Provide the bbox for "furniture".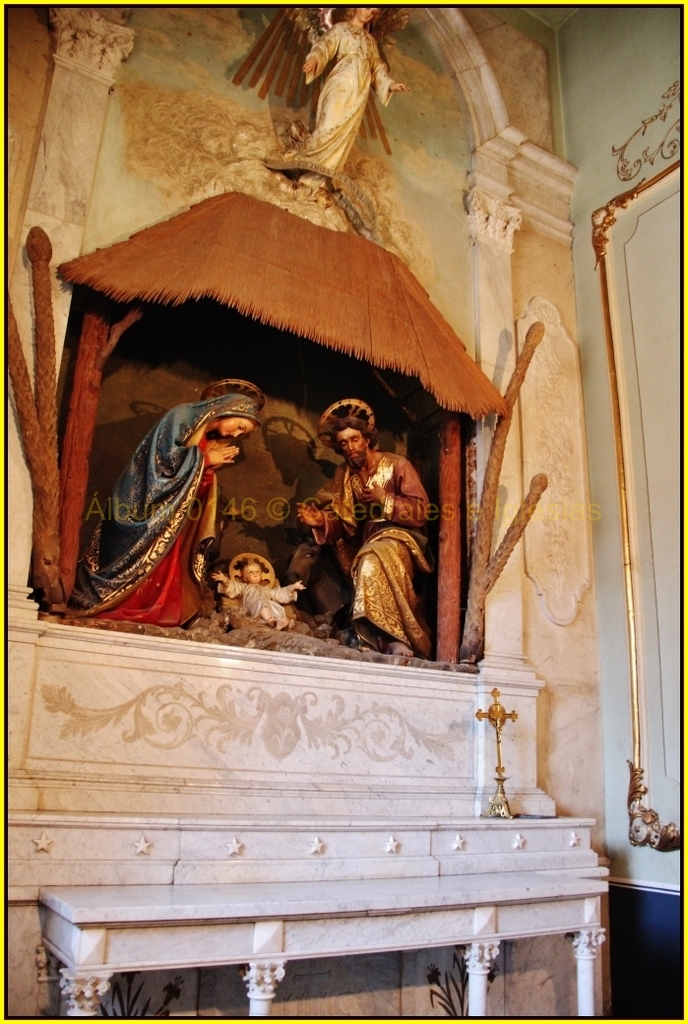
x1=33, y1=875, x2=607, y2=1023.
